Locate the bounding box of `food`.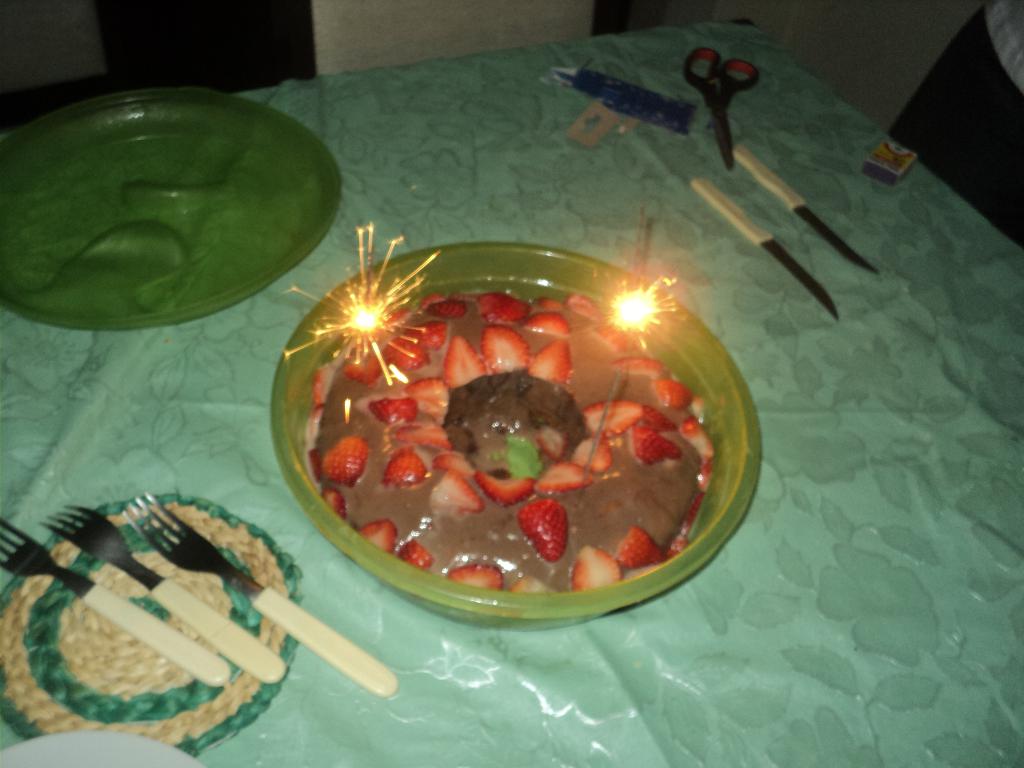
Bounding box: box=[319, 287, 723, 593].
